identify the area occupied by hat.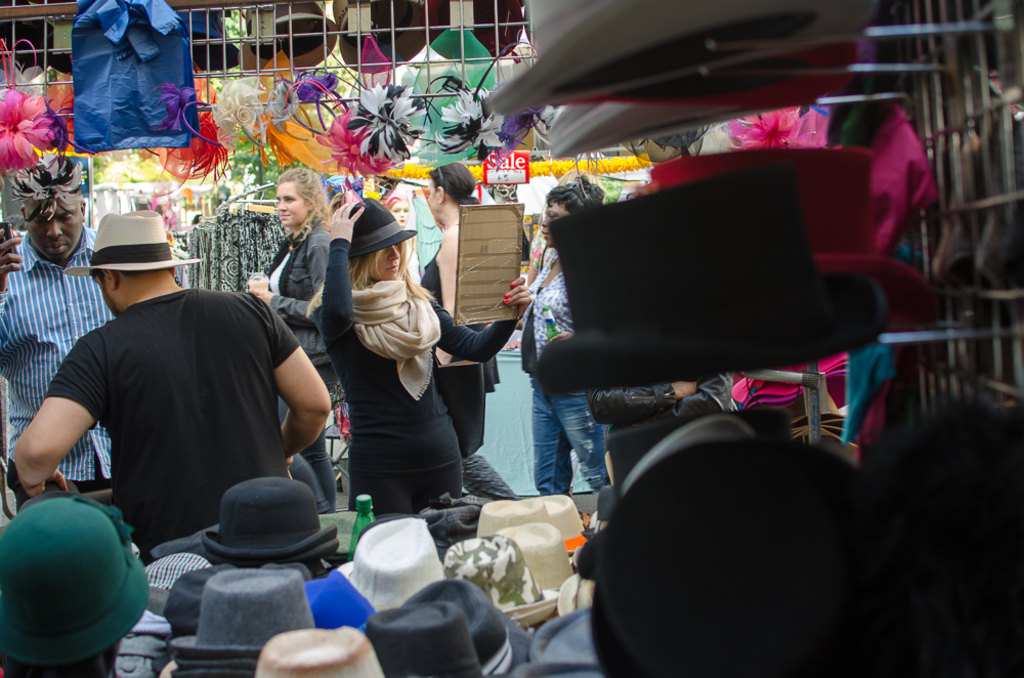
Area: [165,568,311,677].
